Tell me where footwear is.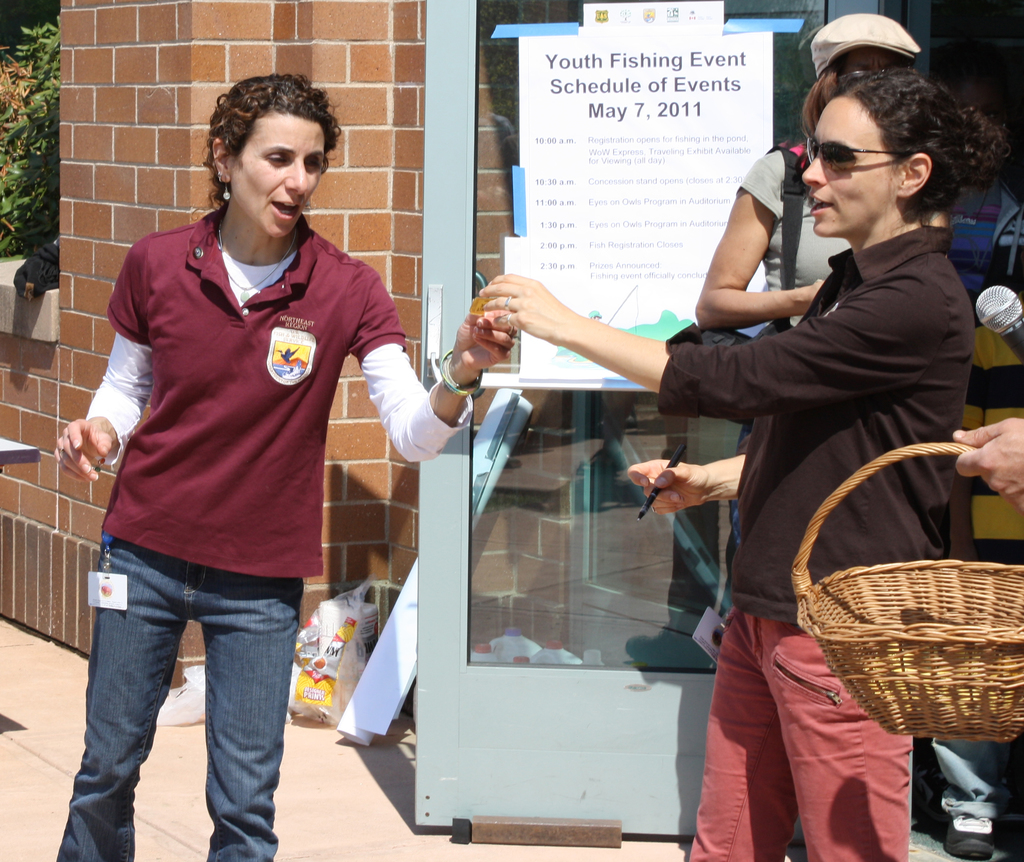
footwear is at (left=941, top=812, right=993, bottom=861).
